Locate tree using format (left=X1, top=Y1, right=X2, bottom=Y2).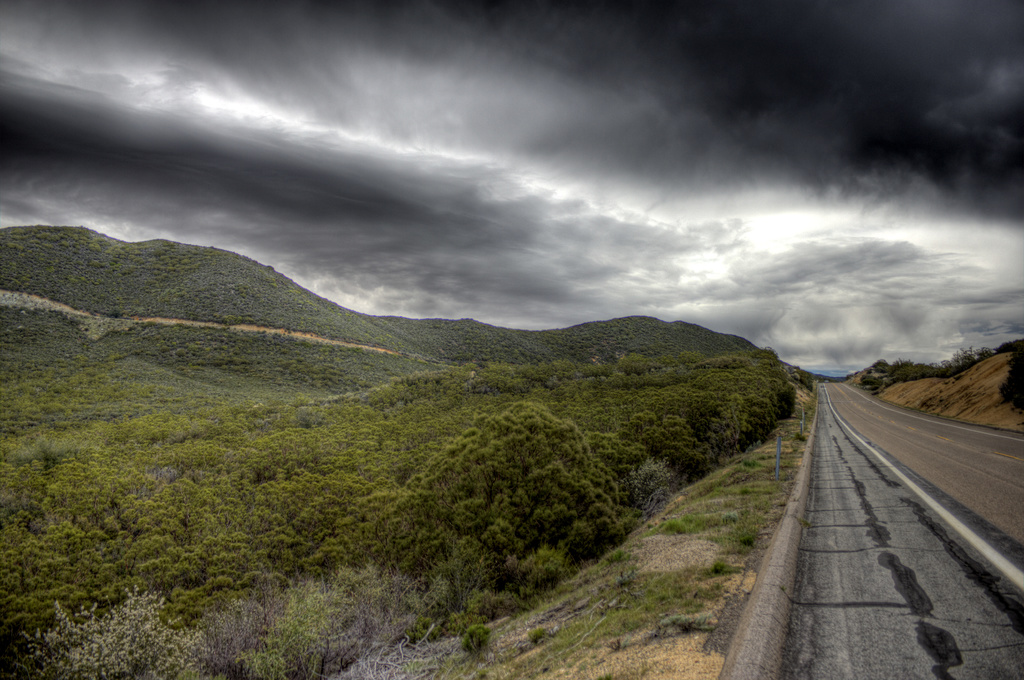
(left=394, top=398, right=623, bottom=617).
